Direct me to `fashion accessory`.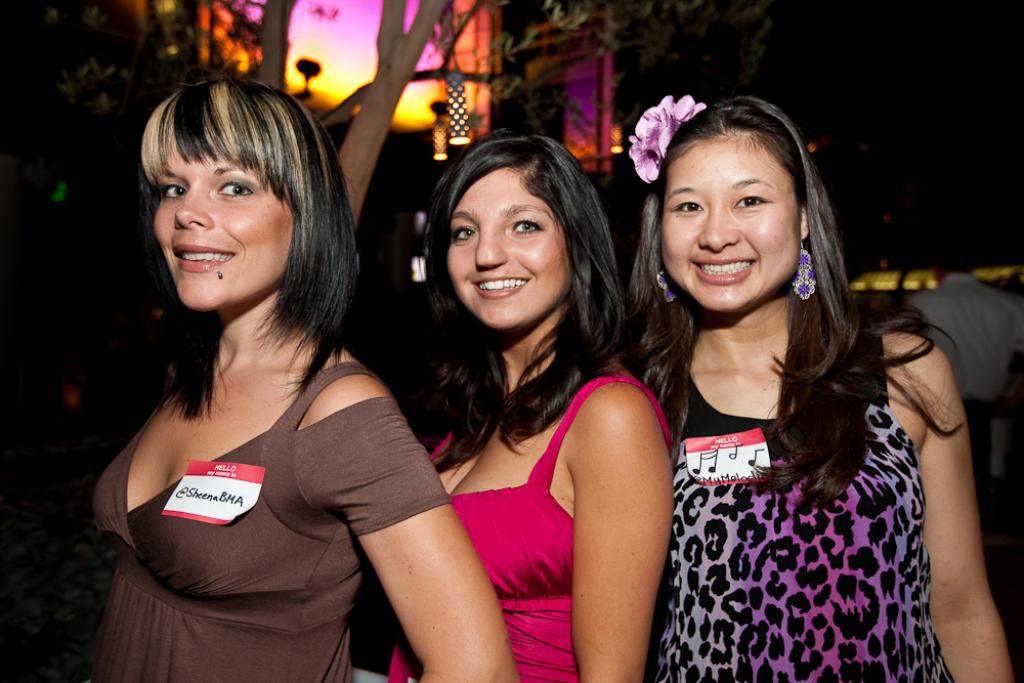
Direction: region(626, 87, 757, 188).
